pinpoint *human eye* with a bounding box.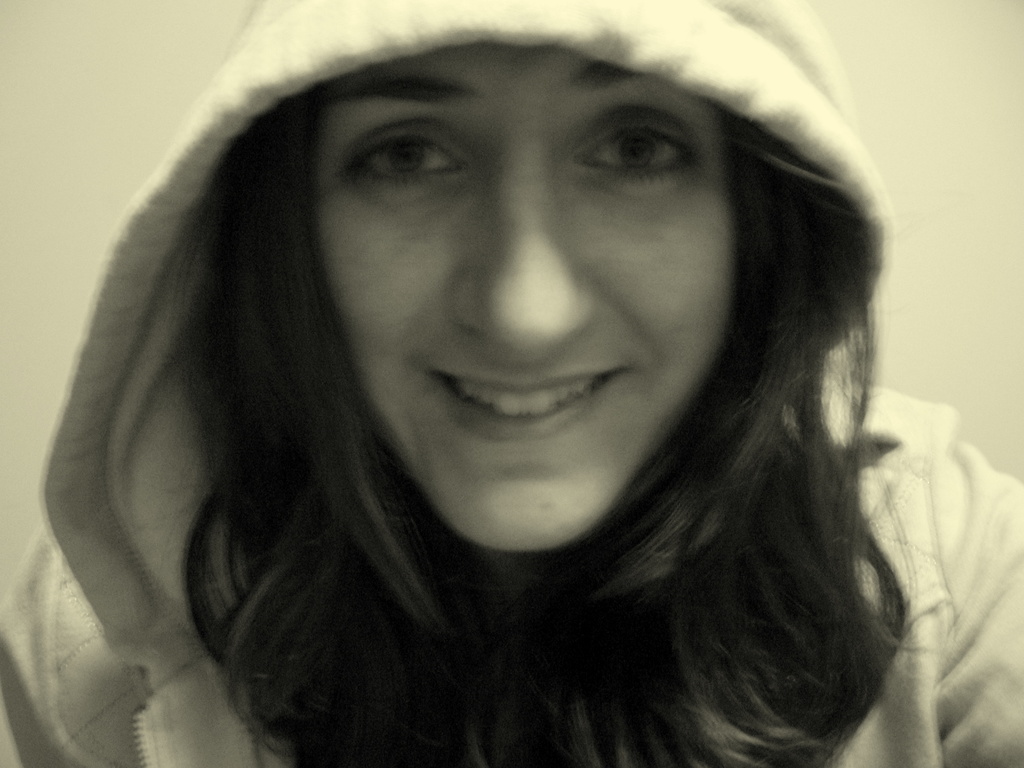
x1=566, y1=102, x2=704, y2=196.
